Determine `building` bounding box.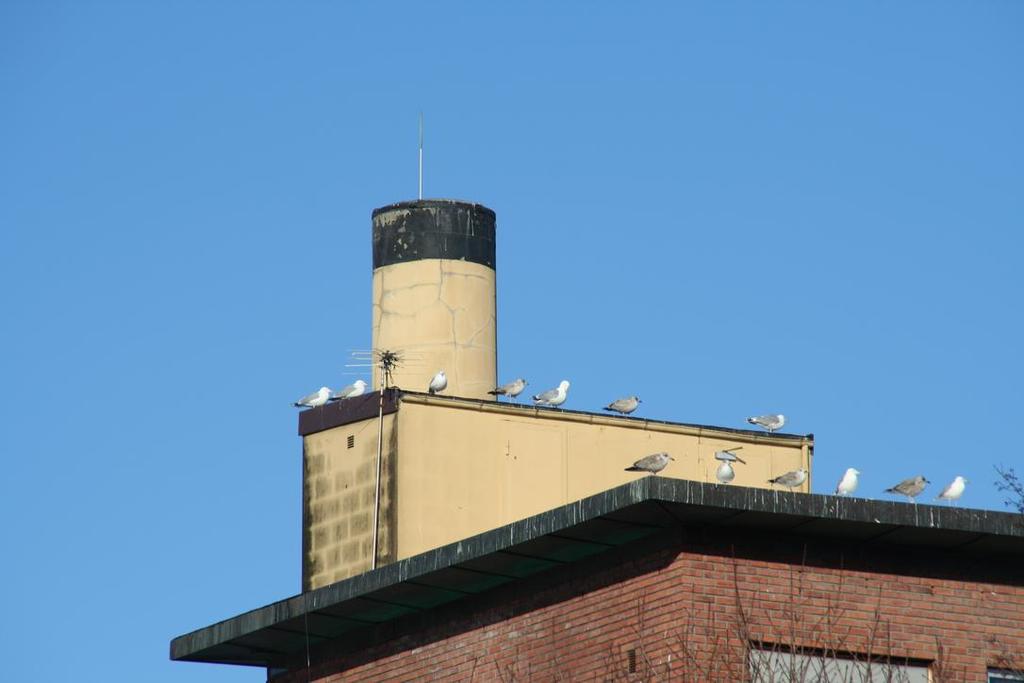
Determined: select_region(167, 196, 1023, 682).
